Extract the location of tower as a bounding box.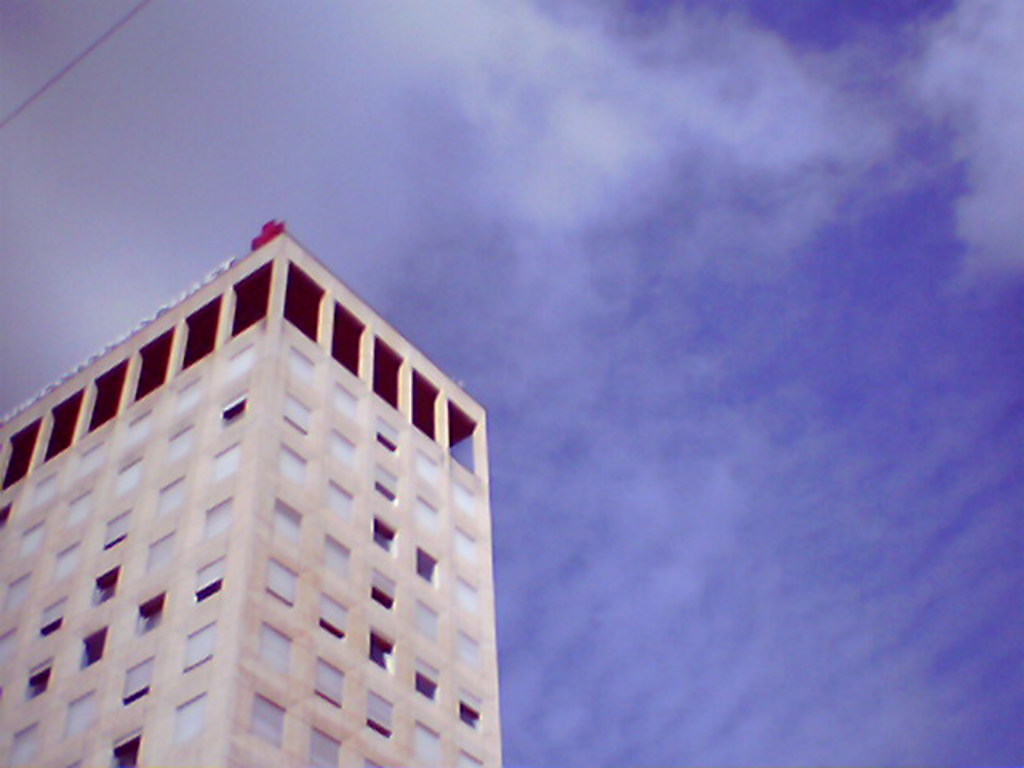
bbox=[0, 218, 507, 766].
